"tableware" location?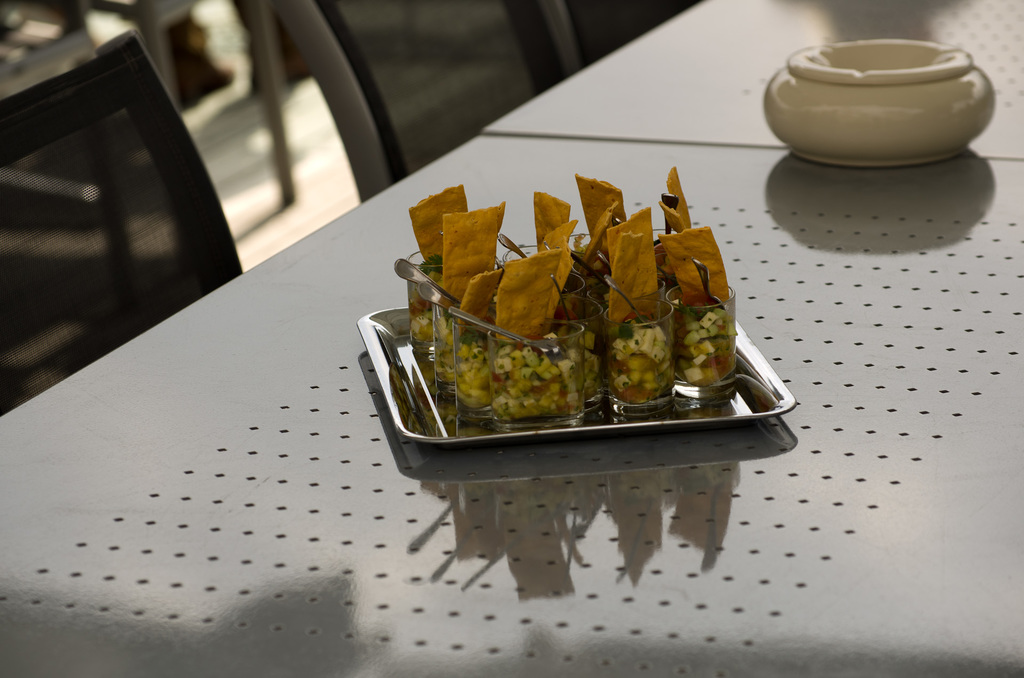
[568,230,592,259]
